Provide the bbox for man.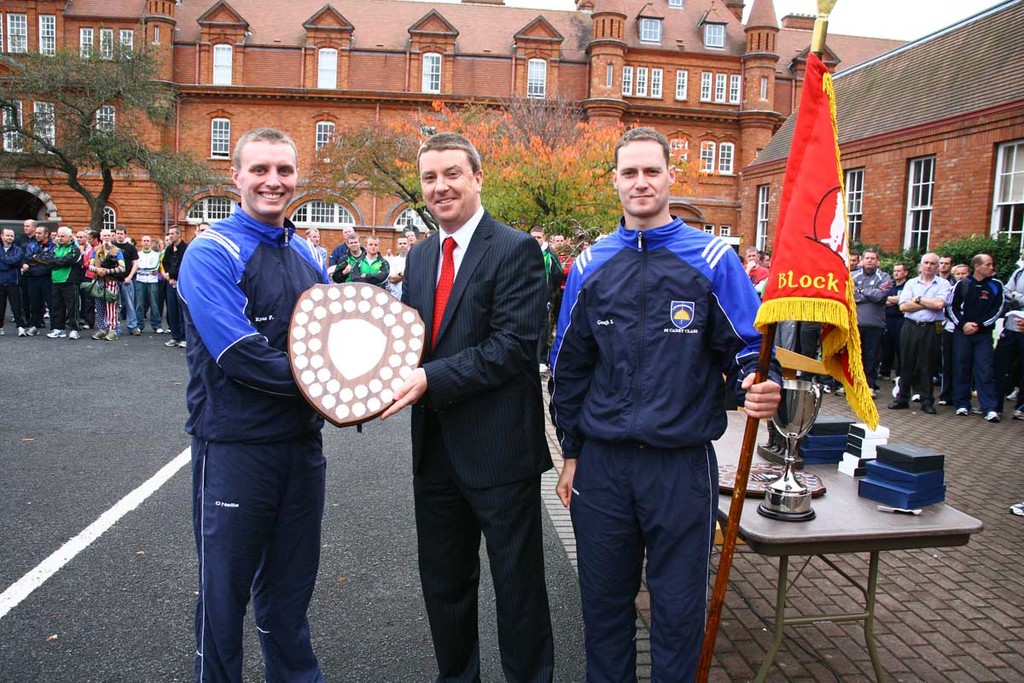
{"left": 347, "top": 236, "right": 388, "bottom": 281}.
